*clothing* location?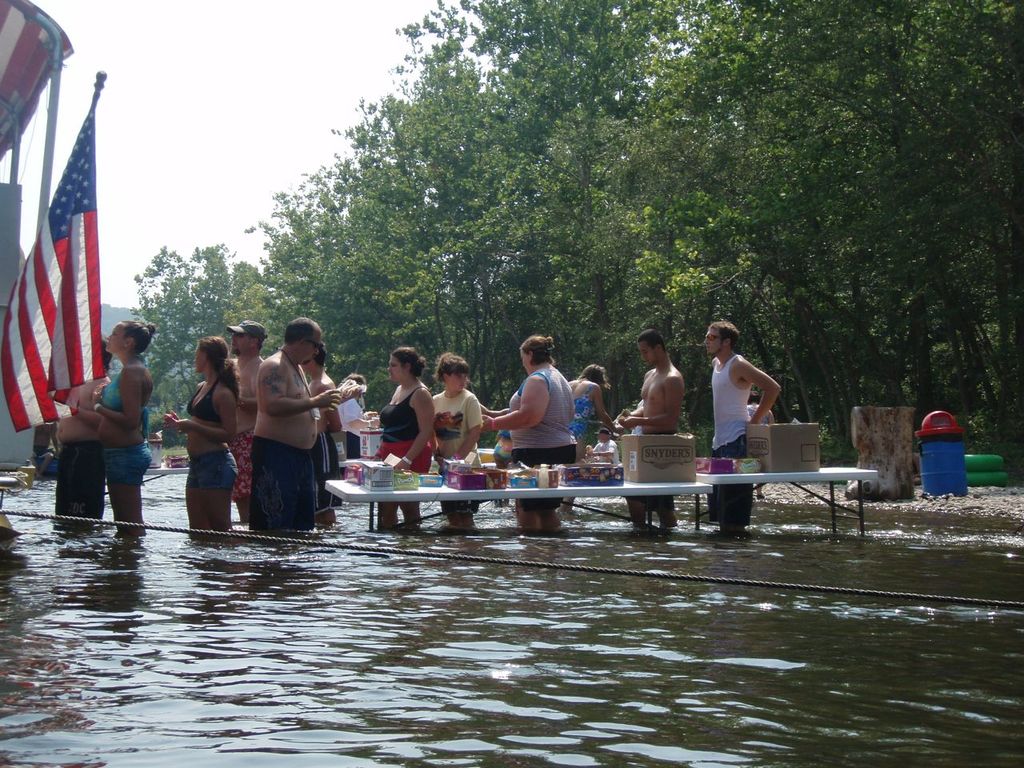
pyautogui.locateOnScreen(432, 389, 476, 513)
